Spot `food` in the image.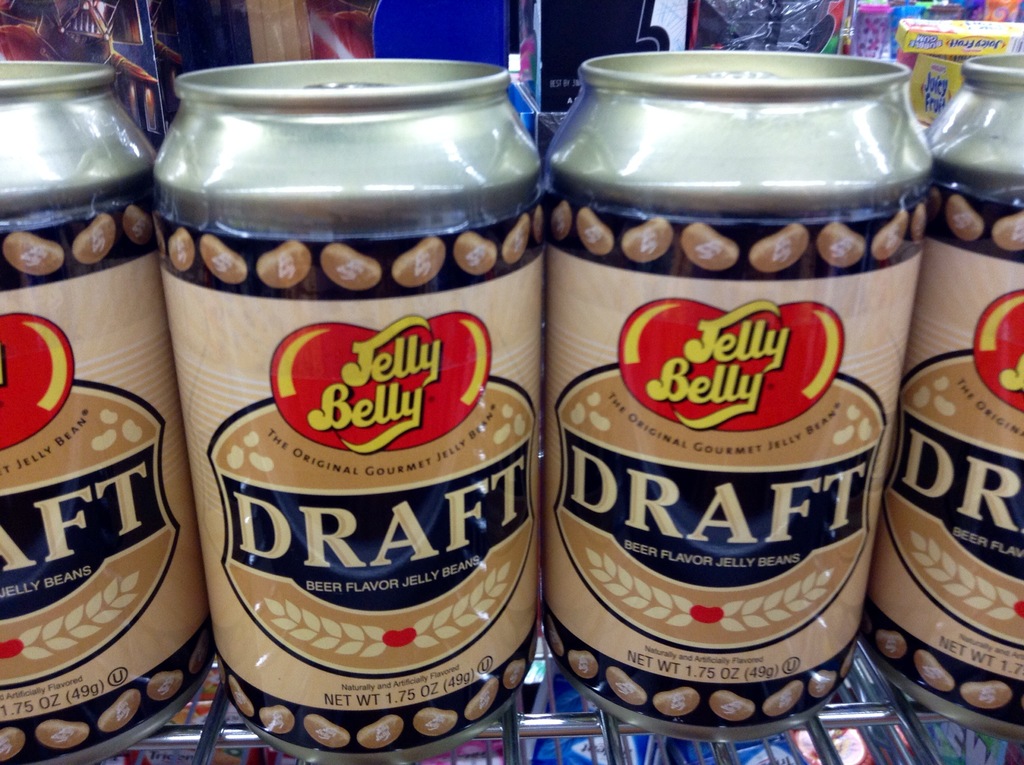
`food` found at [left=506, top=660, right=529, bottom=690].
